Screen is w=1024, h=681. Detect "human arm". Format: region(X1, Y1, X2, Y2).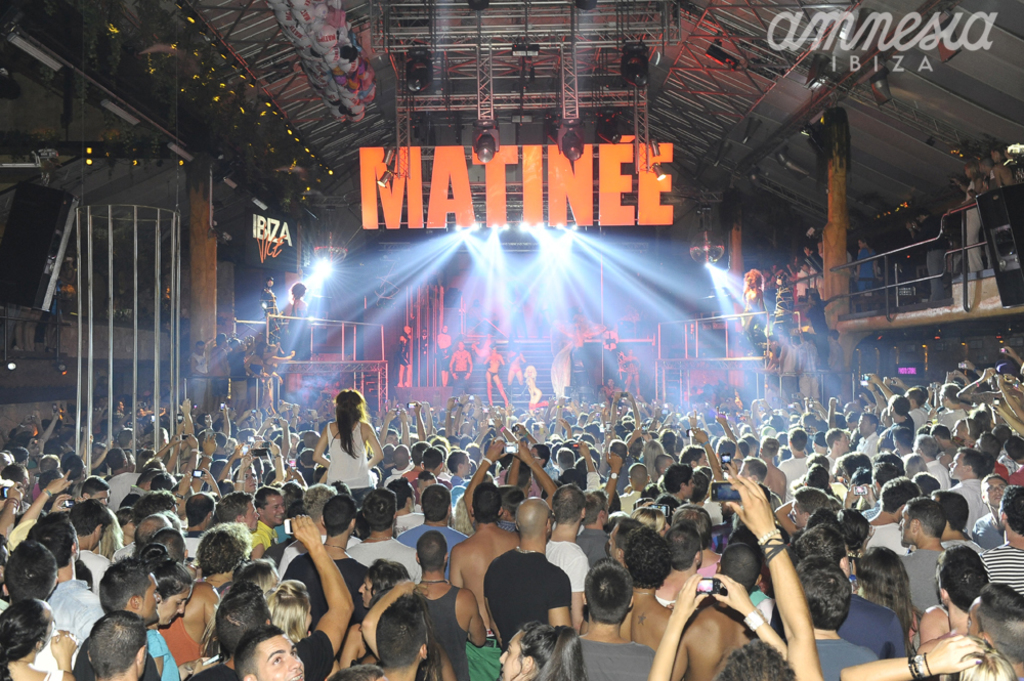
region(715, 565, 786, 671).
